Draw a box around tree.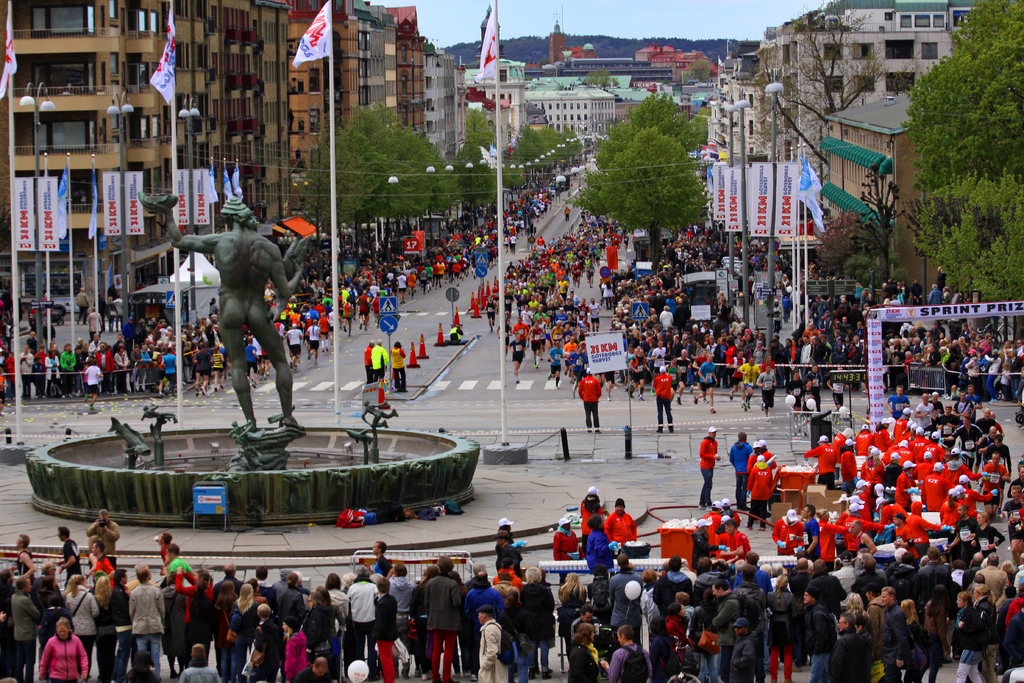
bbox(903, 40, 1023, 188).
